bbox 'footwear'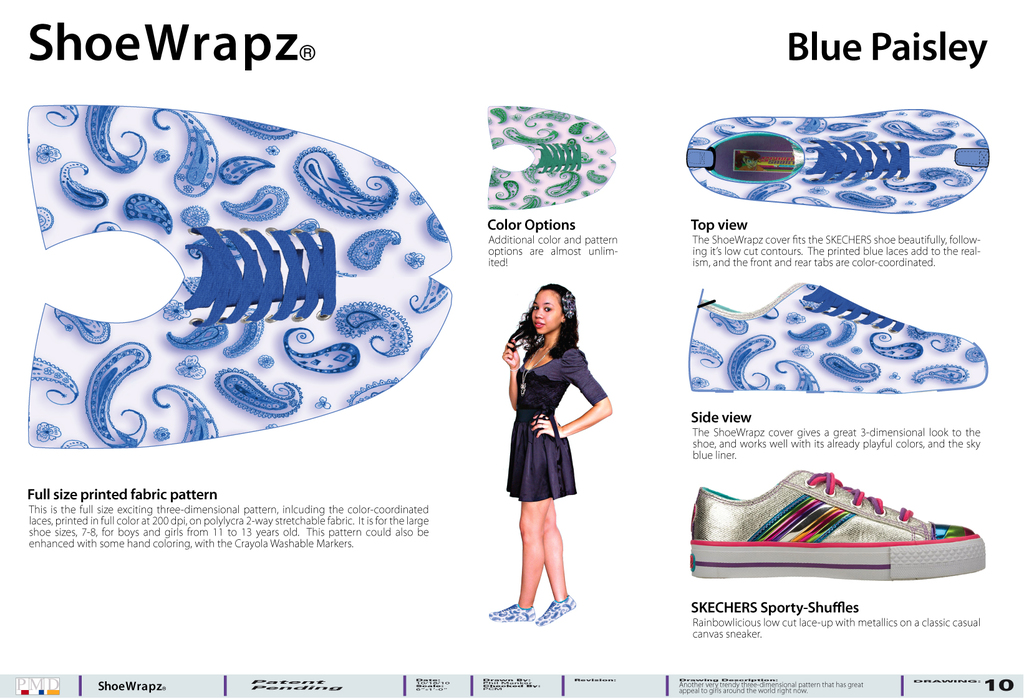
[left=685, top=109, right=992, bottom=218]
